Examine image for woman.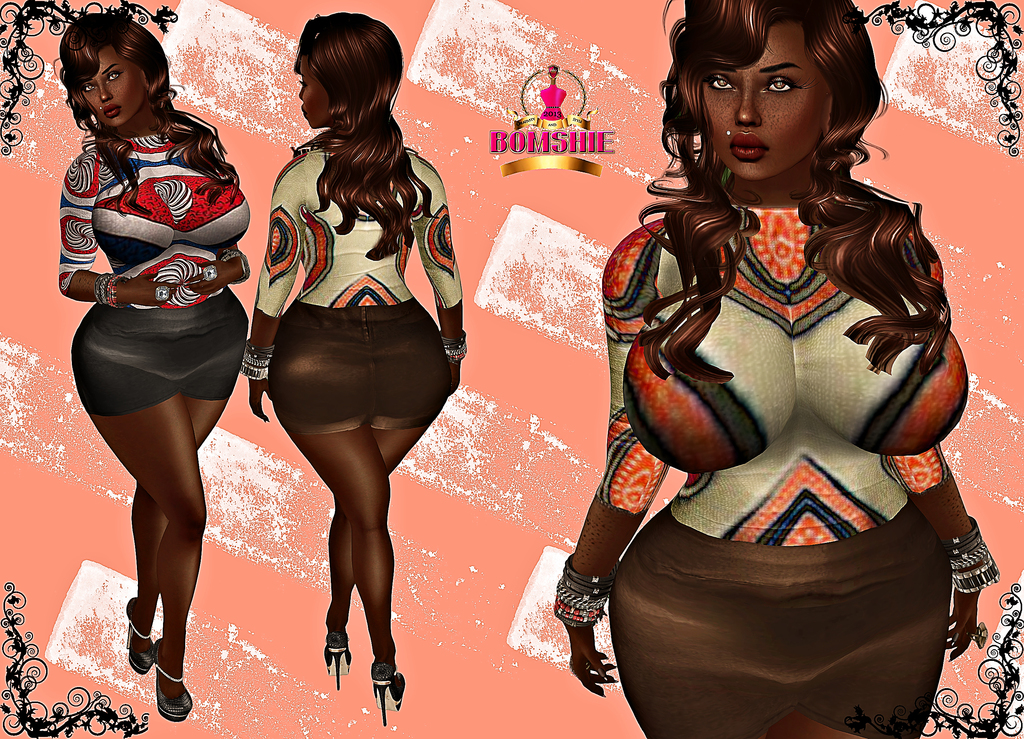
Examination result: Rect(224, 16, 470, 727).
